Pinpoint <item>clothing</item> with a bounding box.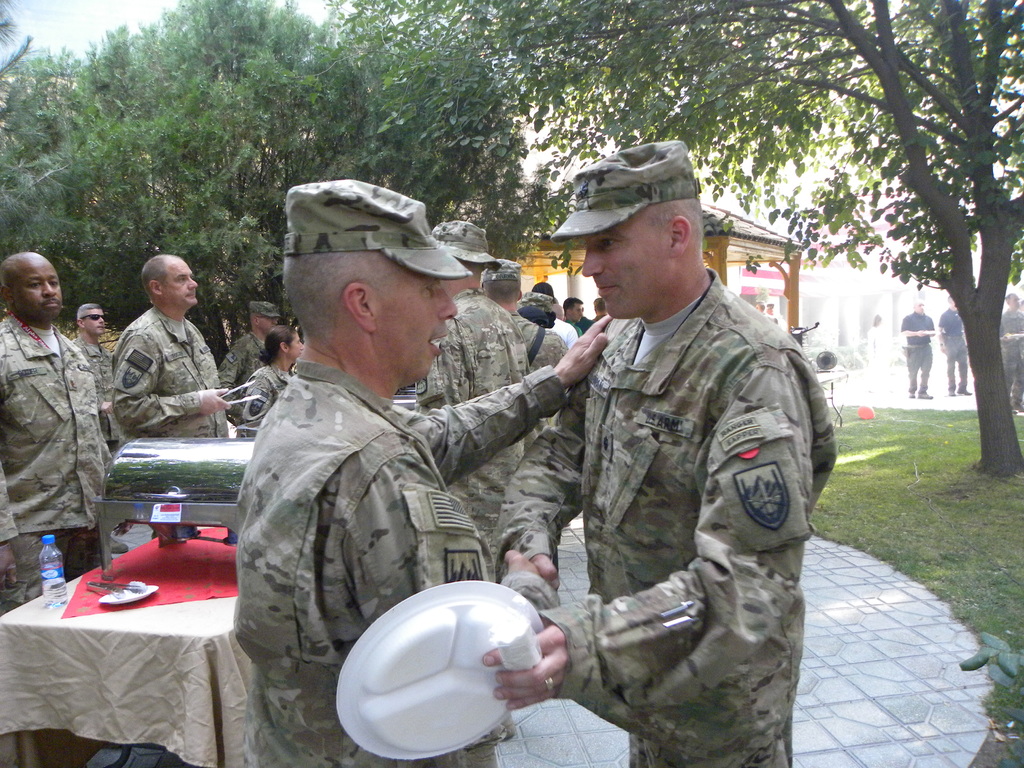
BBox(938, 304, 964, 396).
